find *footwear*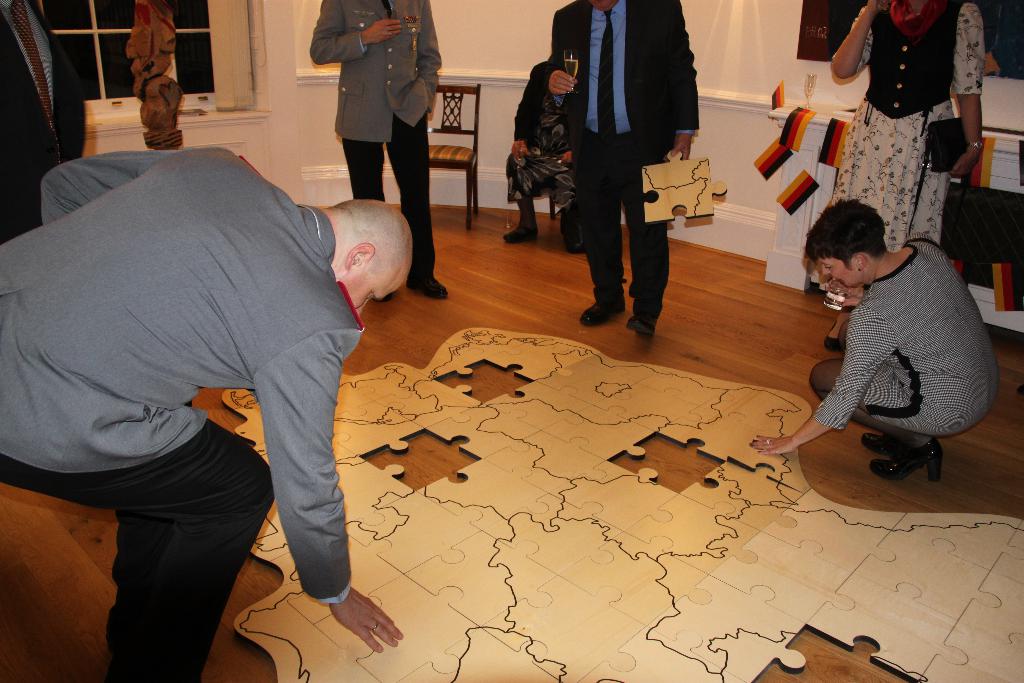
[left=878, top=429, right=958, bottom=484]
